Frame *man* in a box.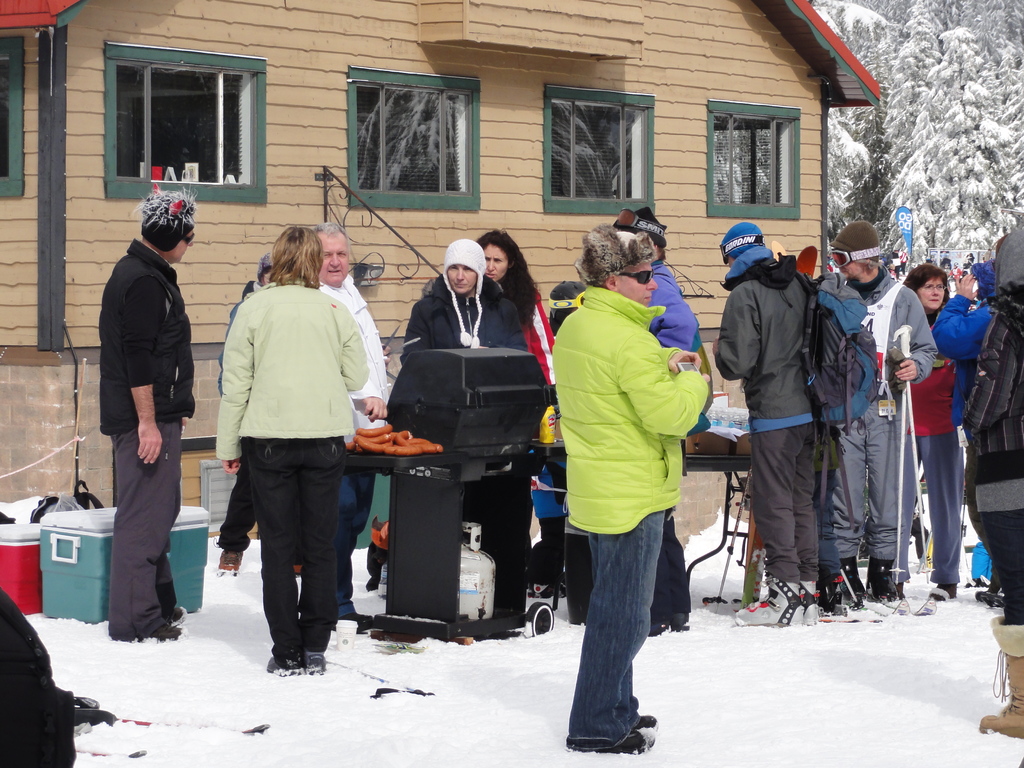
[left=214, top=246, right=282, bottom=573].
